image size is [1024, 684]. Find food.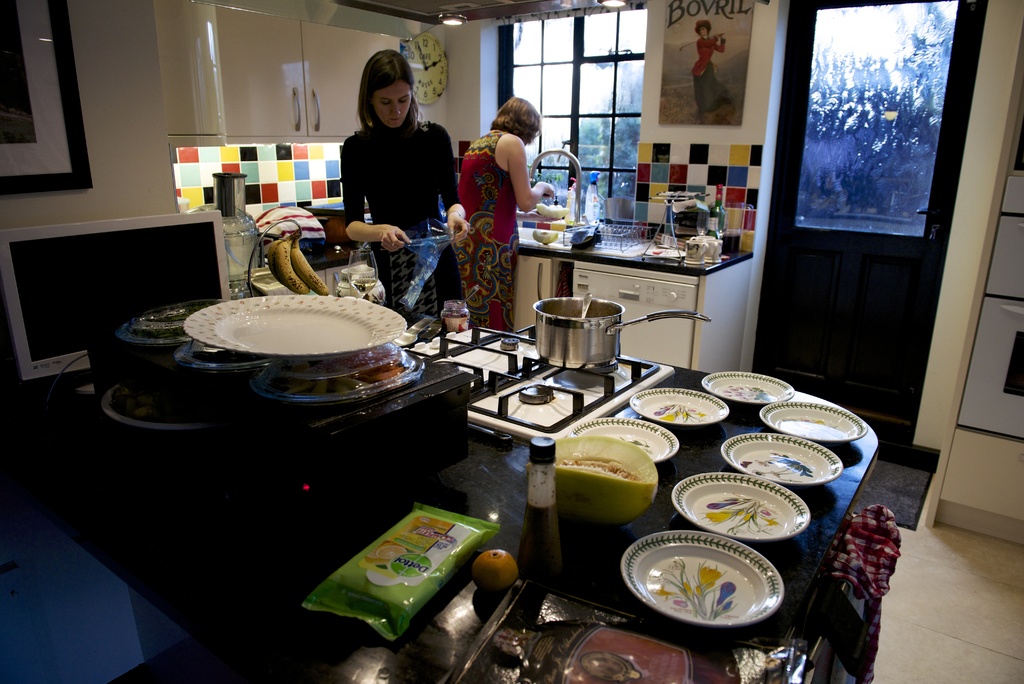
bbox(266, 239, 282, 288).
